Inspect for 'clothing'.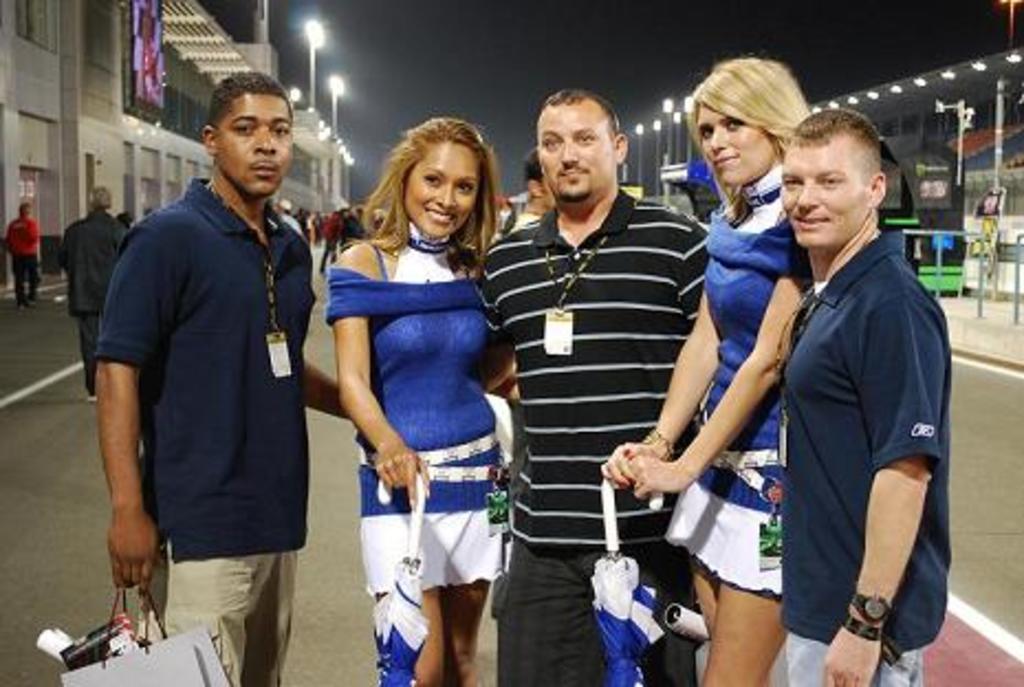
Inspection: box(658, 187, 806, 592).
